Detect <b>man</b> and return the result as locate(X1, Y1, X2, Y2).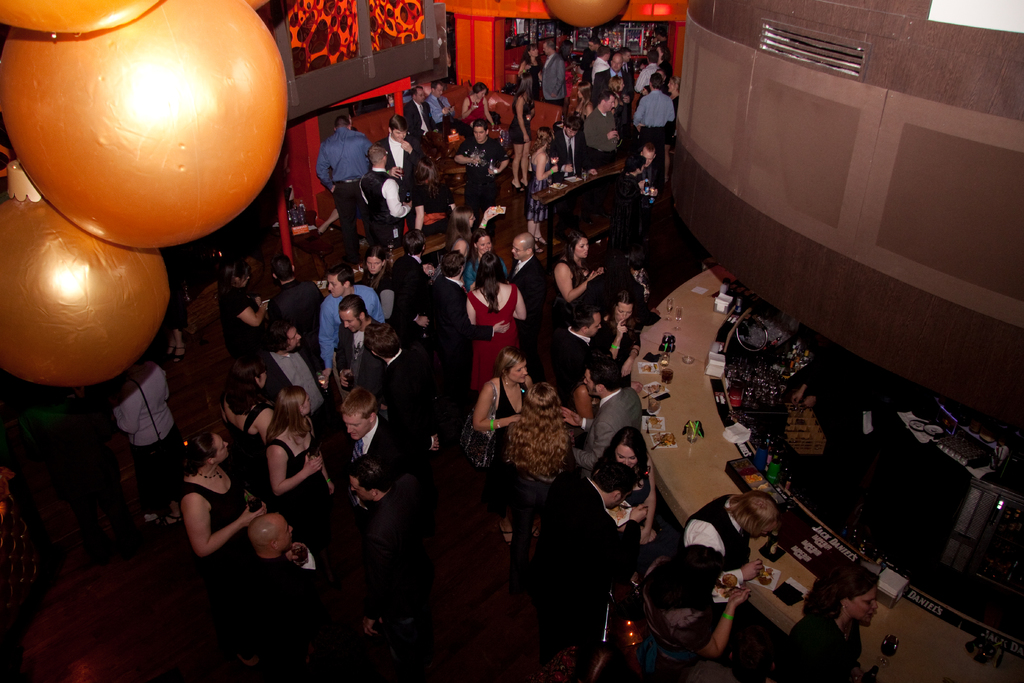
locate(633, 50, 661, 97).
